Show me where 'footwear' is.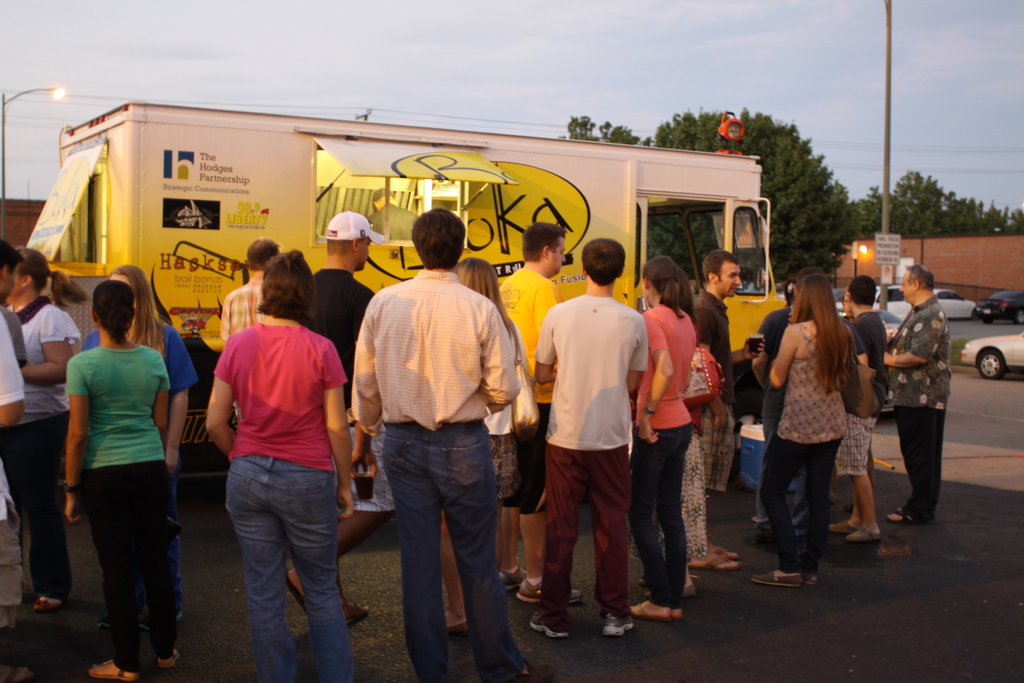
'footwear' is at 685:547:735:573.
